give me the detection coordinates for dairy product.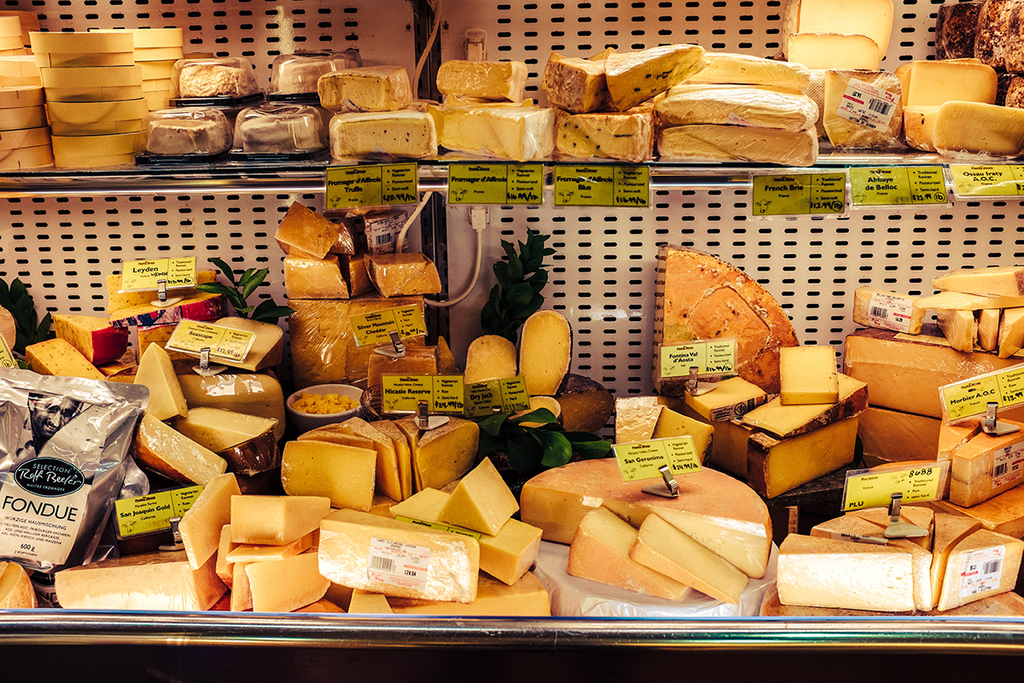
[left=783, top=335, right=842, bottom=408].
